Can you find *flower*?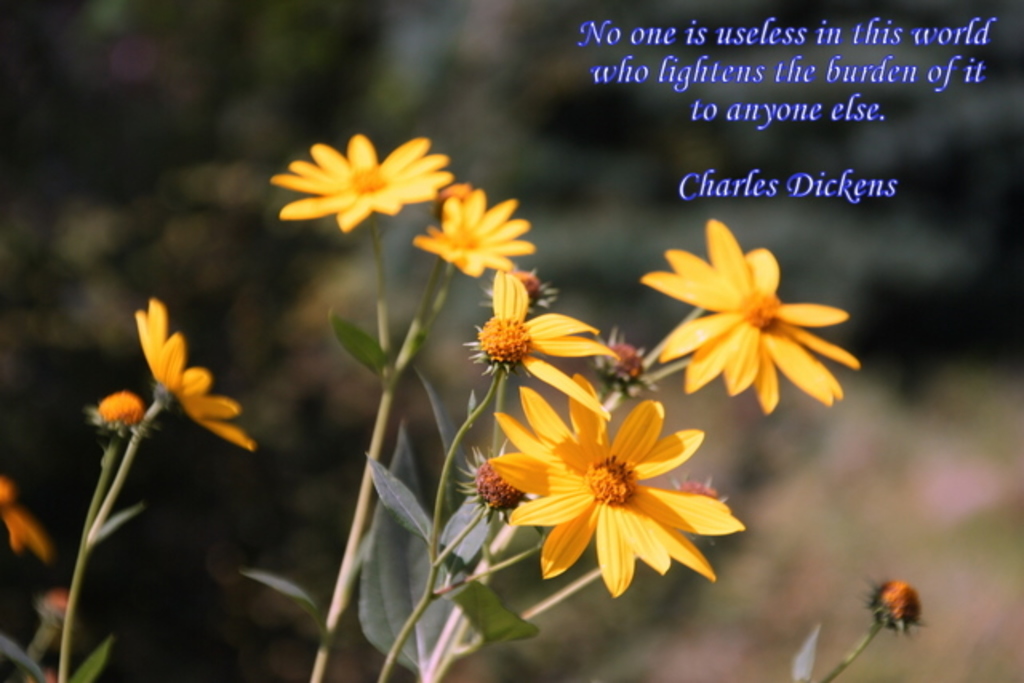
Yes, bounding box: {"left": 469, "top": 385, "right": 739, "bottom": 597}.
